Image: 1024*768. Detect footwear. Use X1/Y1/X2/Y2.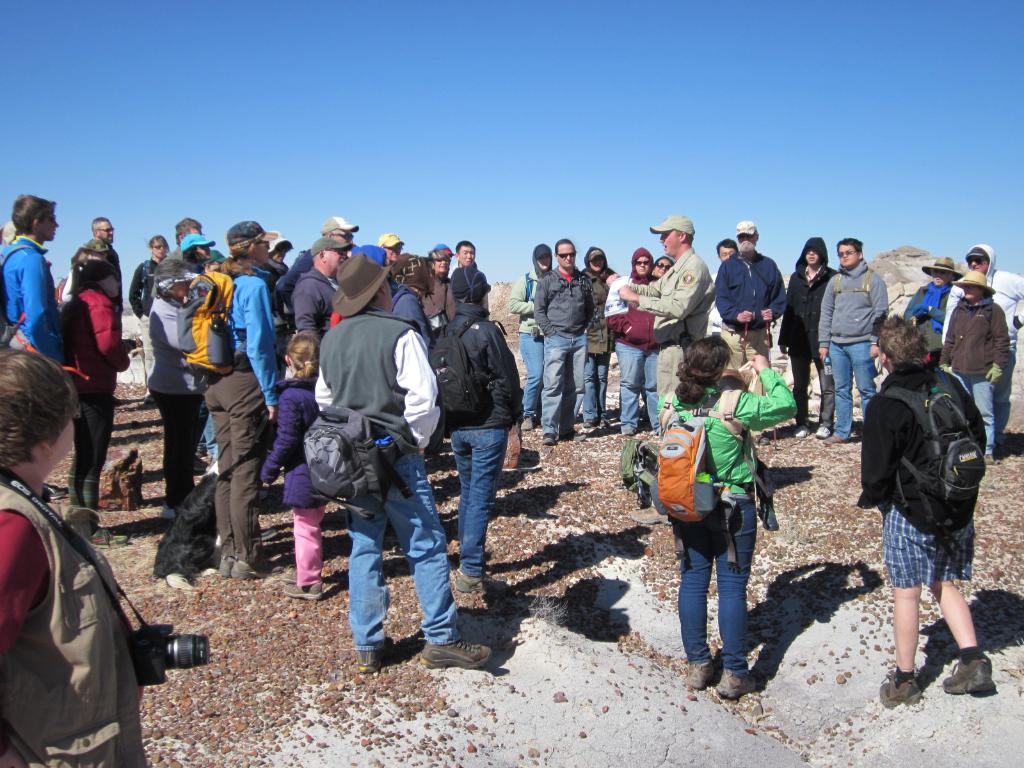
543/429/558/446.
